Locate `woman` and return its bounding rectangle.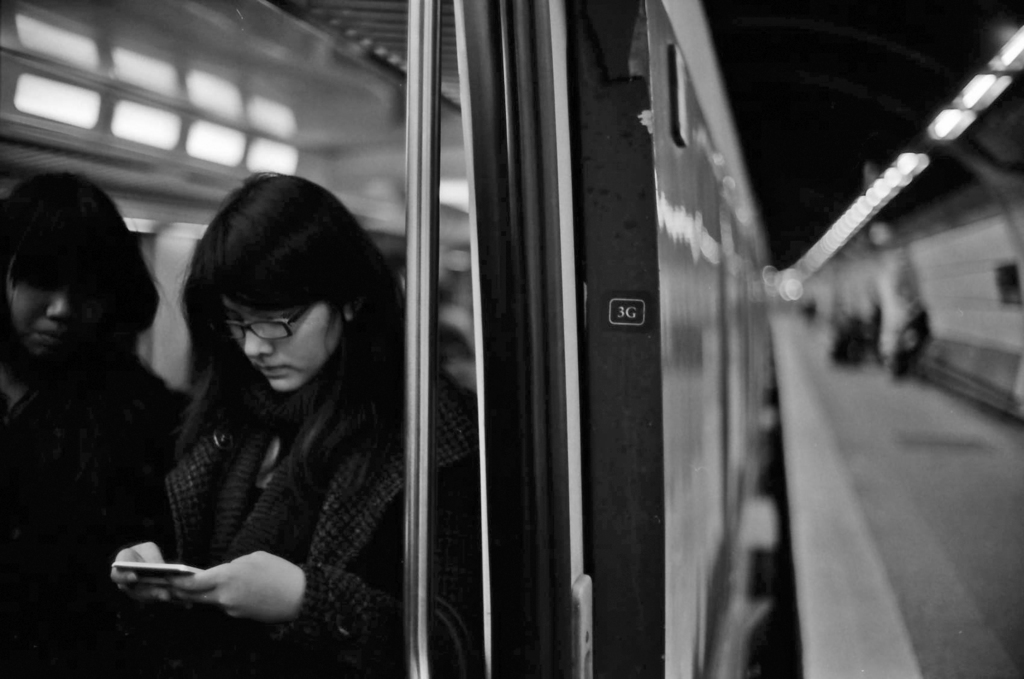
{"x1": 124, "y1": 154, "x2": 414, "y2": 678}.
